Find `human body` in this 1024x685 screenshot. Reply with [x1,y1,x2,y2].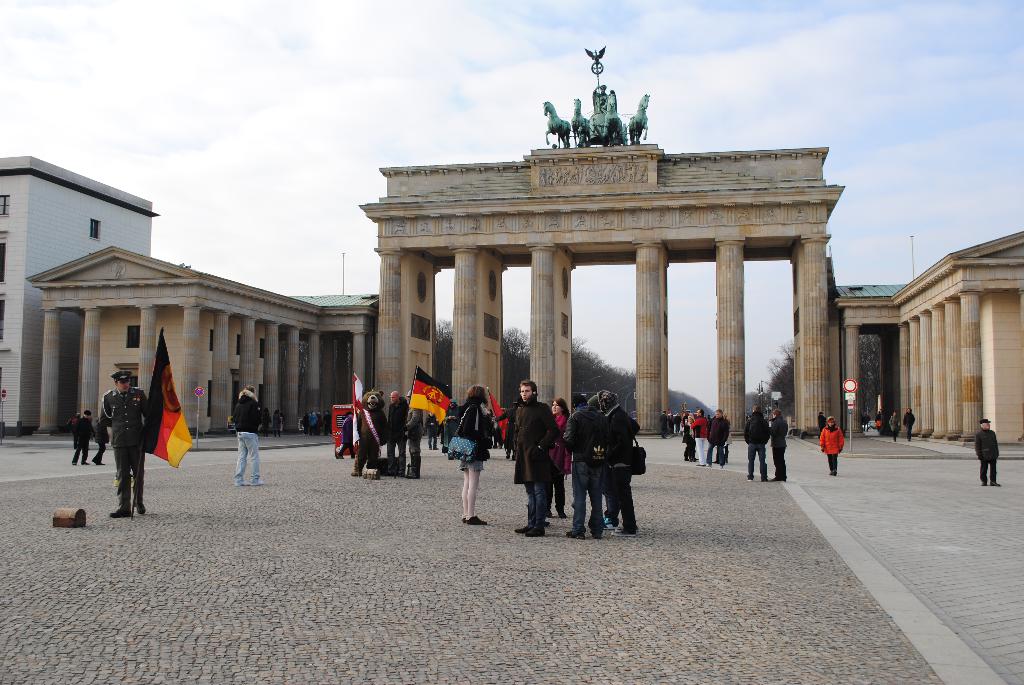
[336,417,354,461].
